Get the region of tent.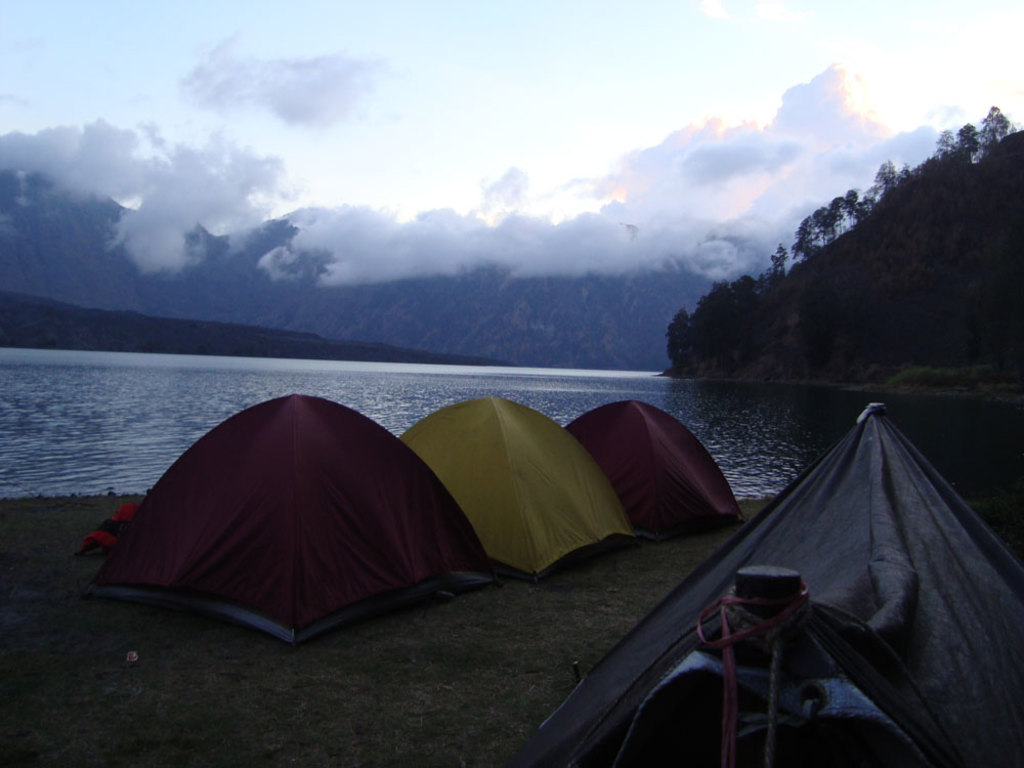
pyautogui.locateOnScreen(502, 407, 1023, 766).
